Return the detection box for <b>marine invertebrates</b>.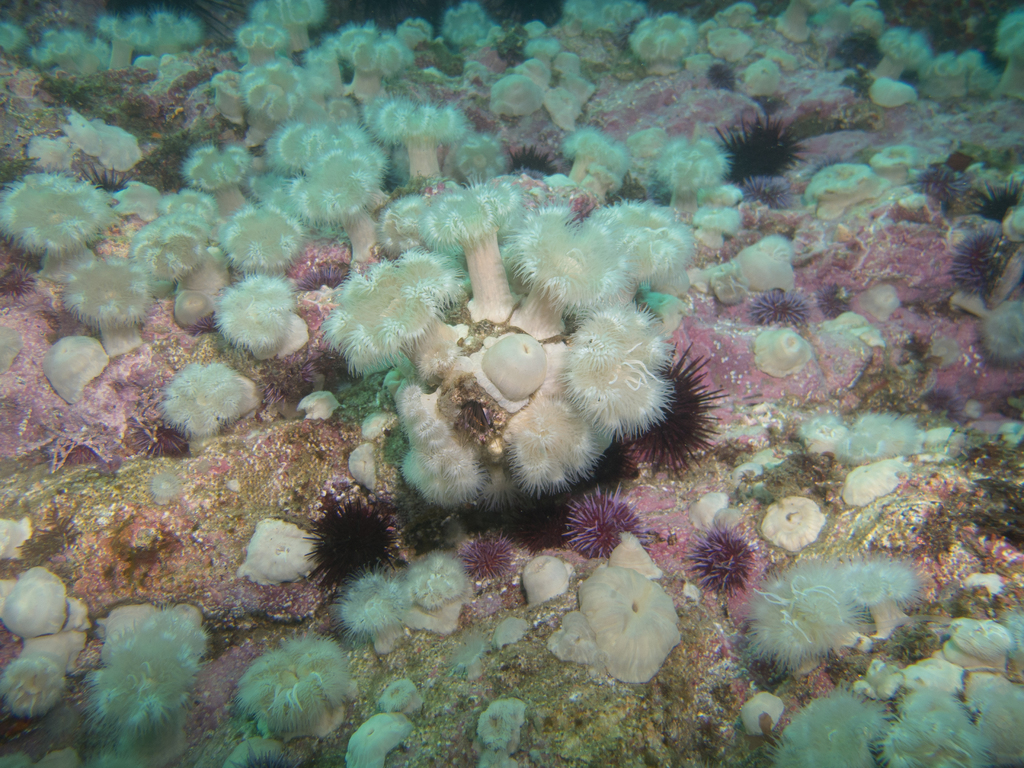
l=228, t=511, r=342, b=590.
